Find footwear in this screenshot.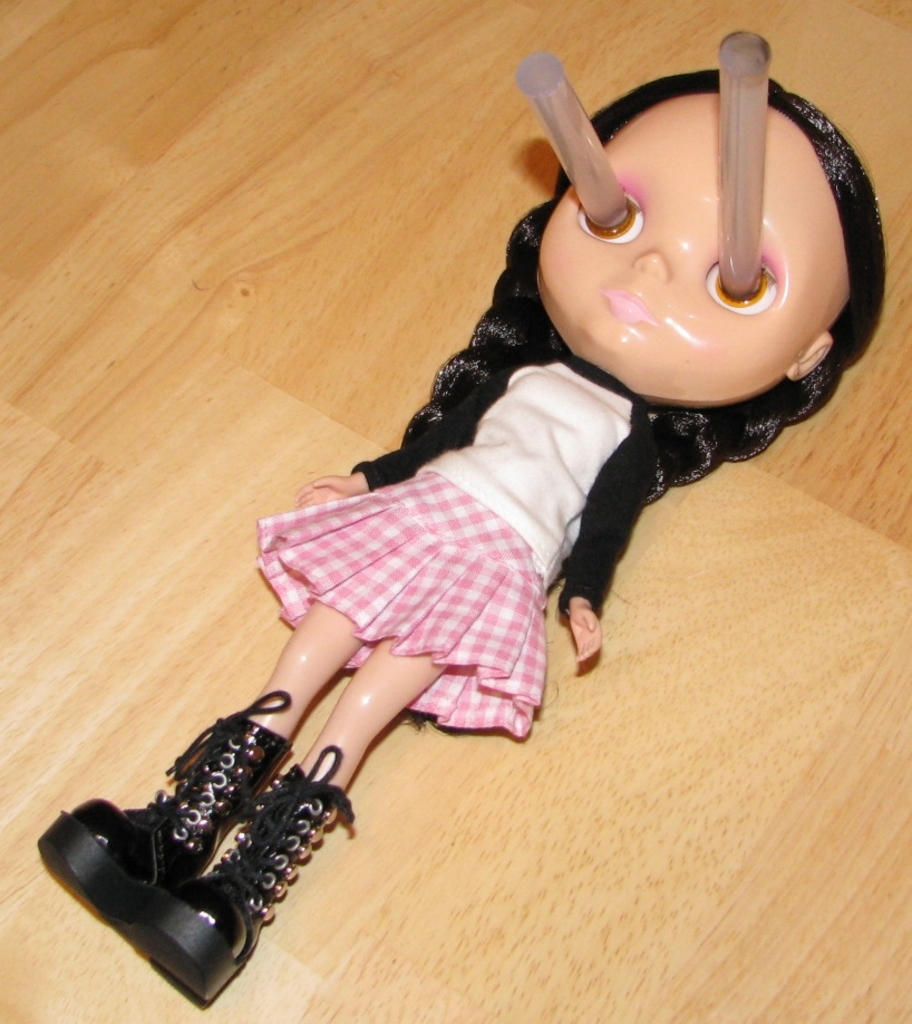
The bounding box for footwear is bbox=[139, 743, 352, 1003].
